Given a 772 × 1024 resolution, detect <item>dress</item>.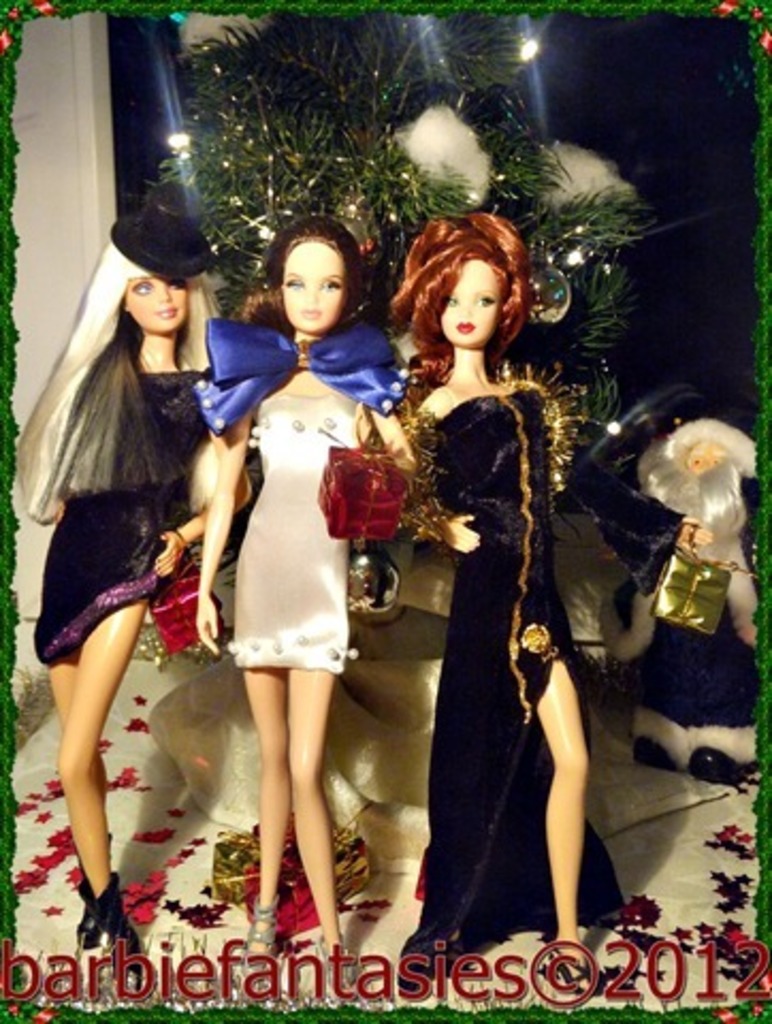
bbox(228, 393, 360, 672).
